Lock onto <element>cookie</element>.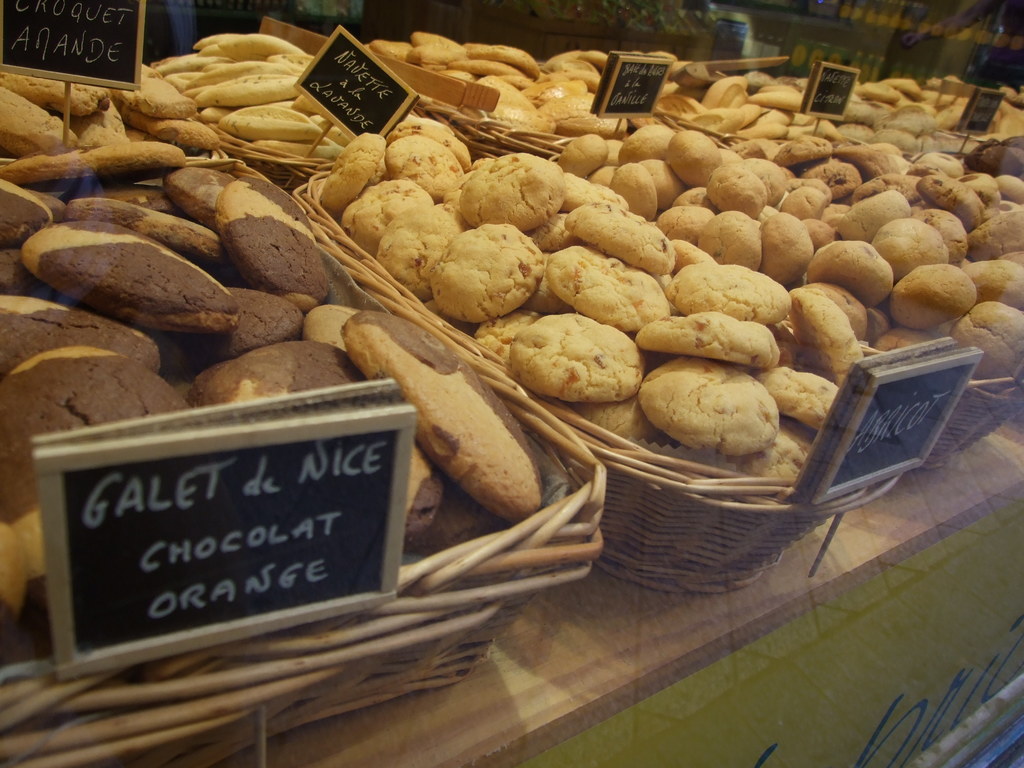
Locked: (746, 364, 835, 435).
